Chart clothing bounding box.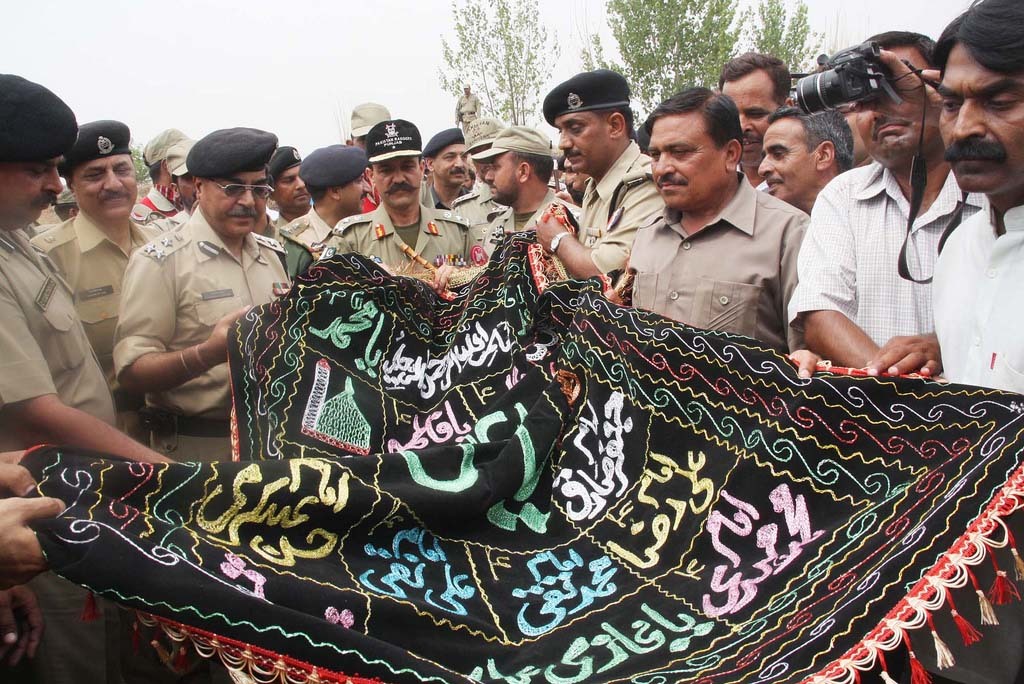
Charted: {"x1": 786, "y1": 162, "x2": 988, "y2": 350}.
